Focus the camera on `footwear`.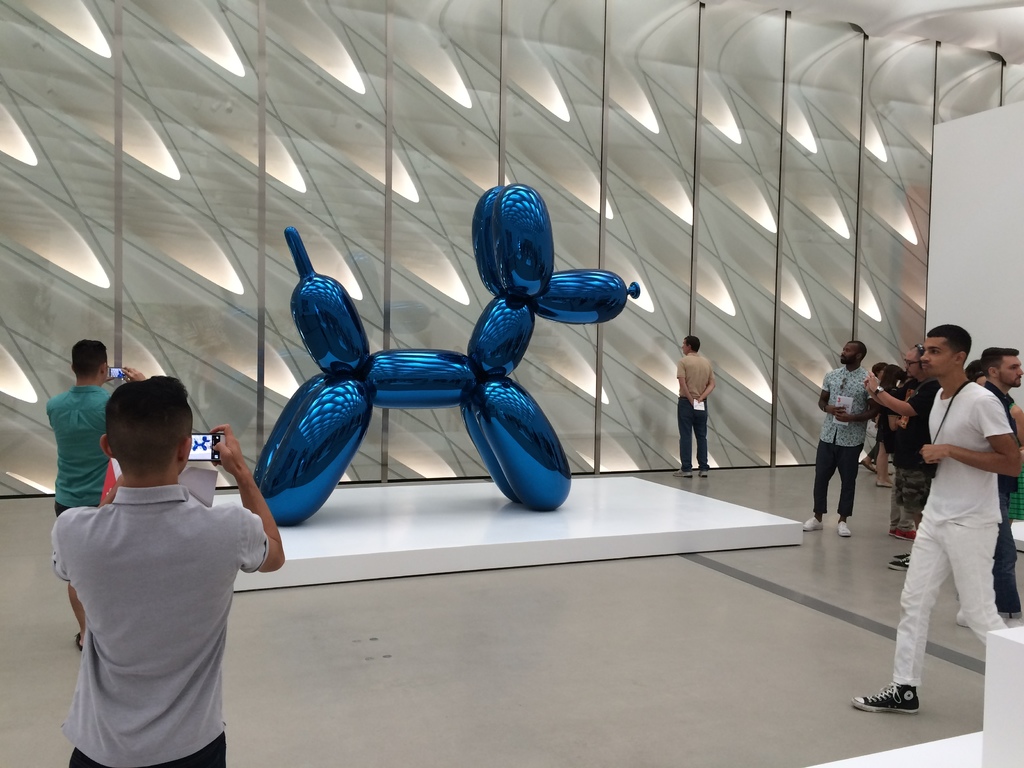
Focus region: <bbox>861, 461, 877, 477</bbox>.
